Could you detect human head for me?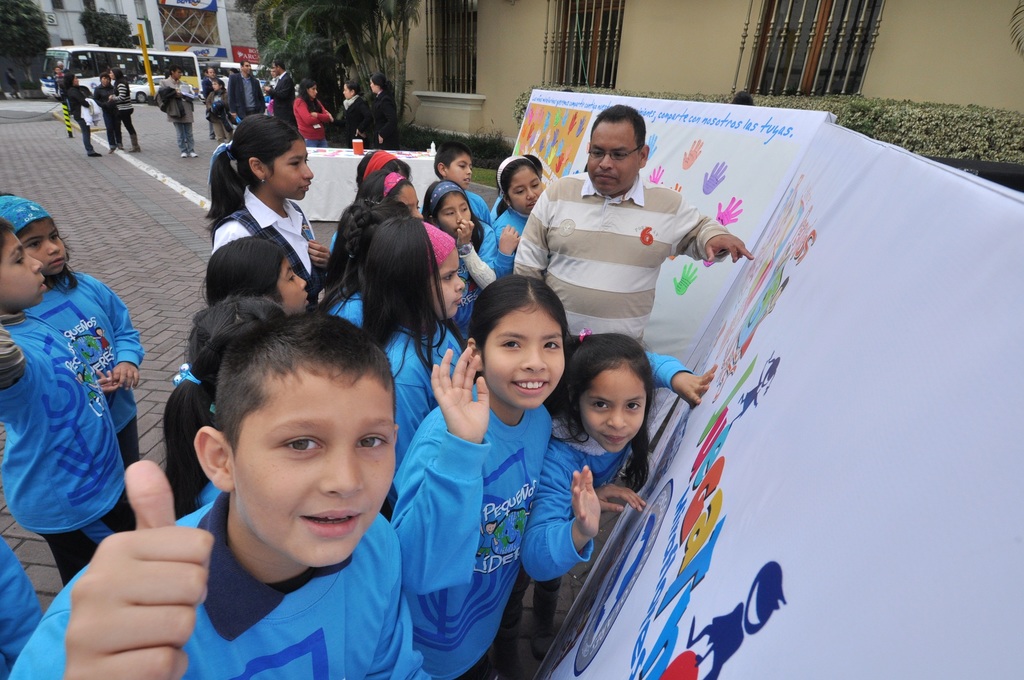
Detection result: <box>186,298,289,393</box>.
